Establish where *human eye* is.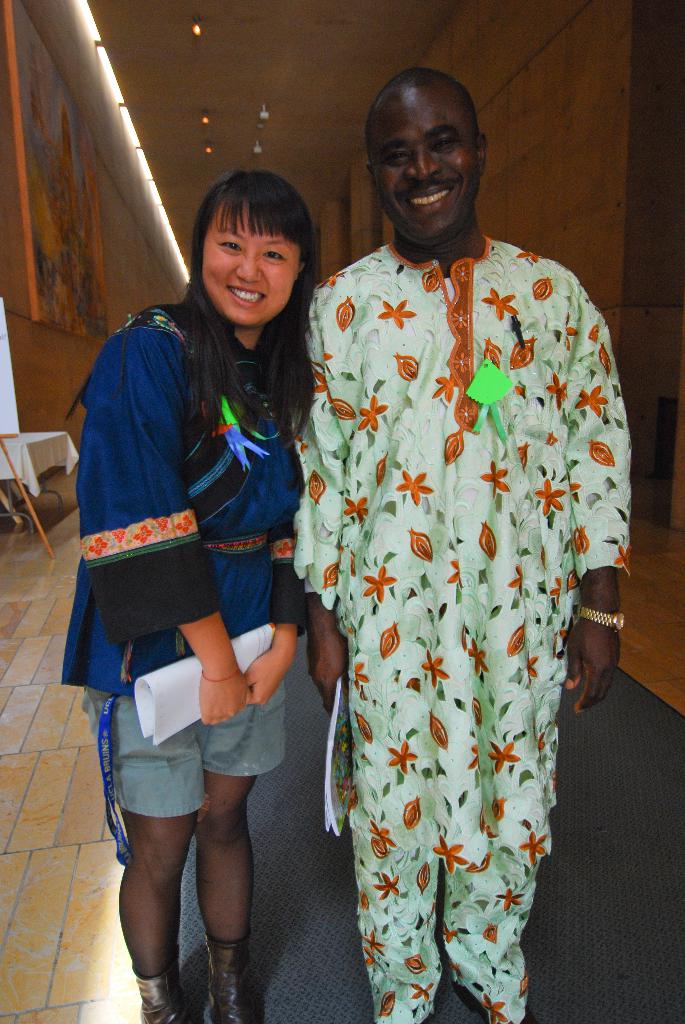
Established at left=436, top=134, right=462, bottom=154.
